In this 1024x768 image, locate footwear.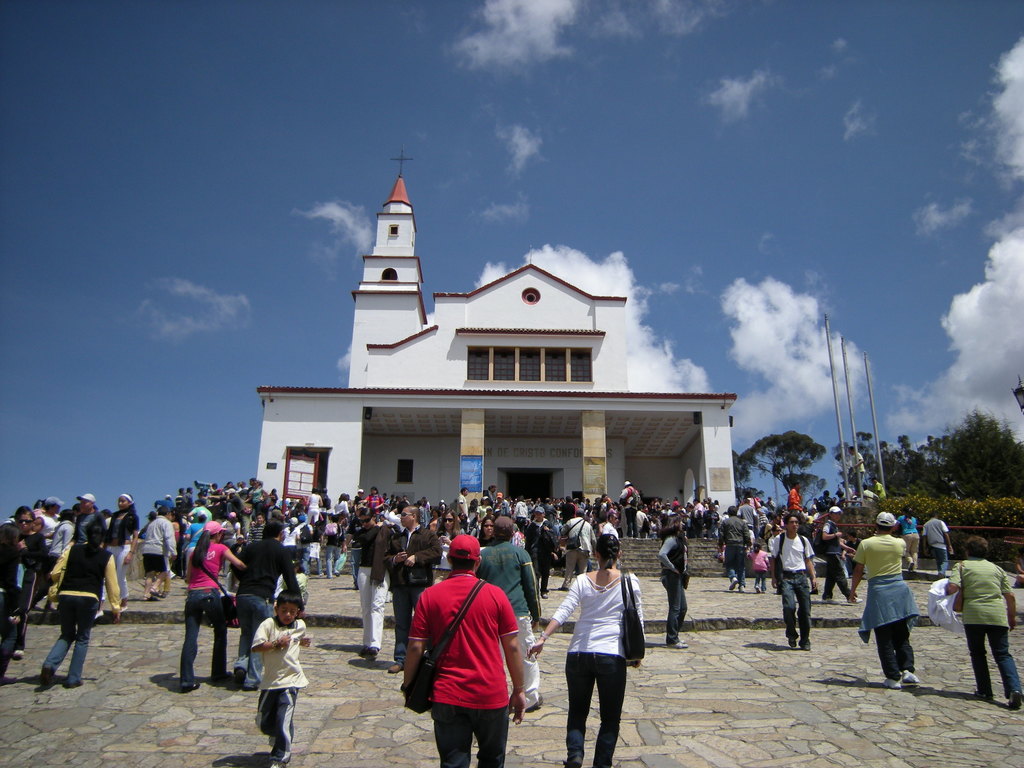
Bounding box: {"left": 564, "top": 752, "right": 582, "bottom": 767}.
